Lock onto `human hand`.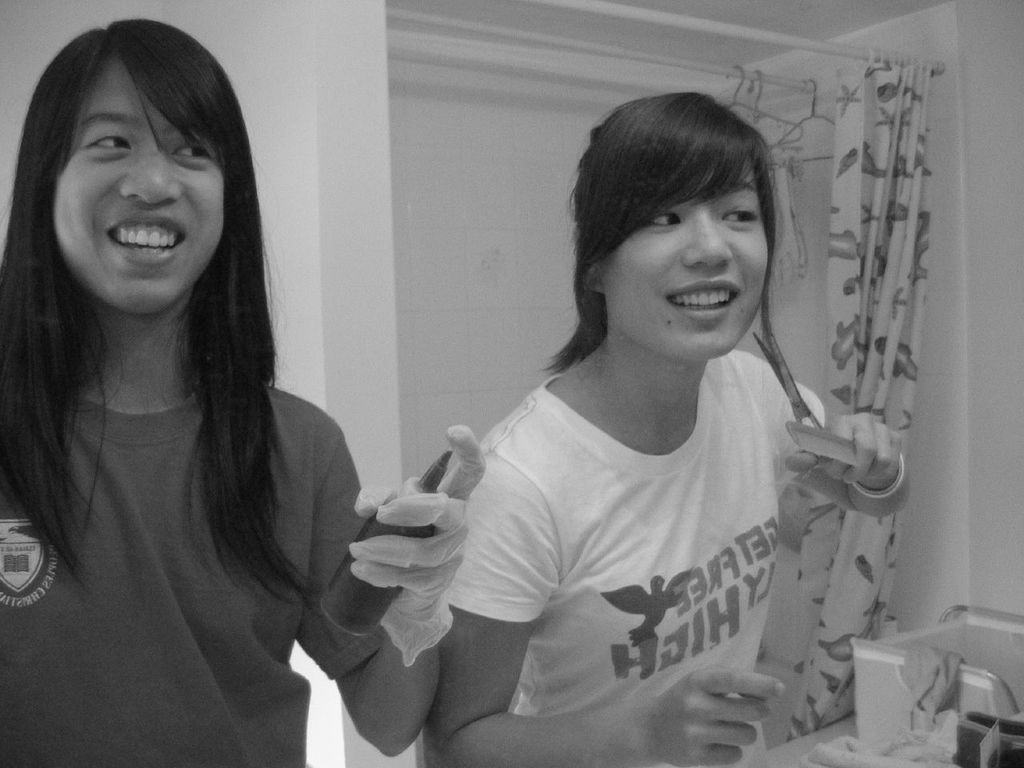
Locked: [625,670,785,767].
